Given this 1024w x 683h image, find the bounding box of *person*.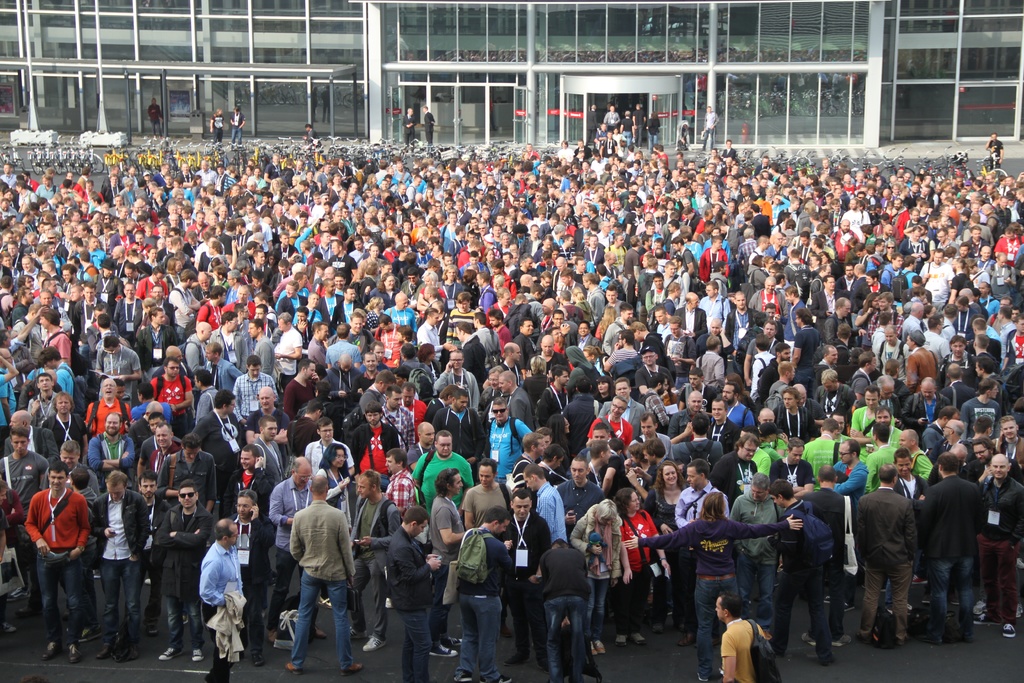
BBox(304, 320, 332, 379).
